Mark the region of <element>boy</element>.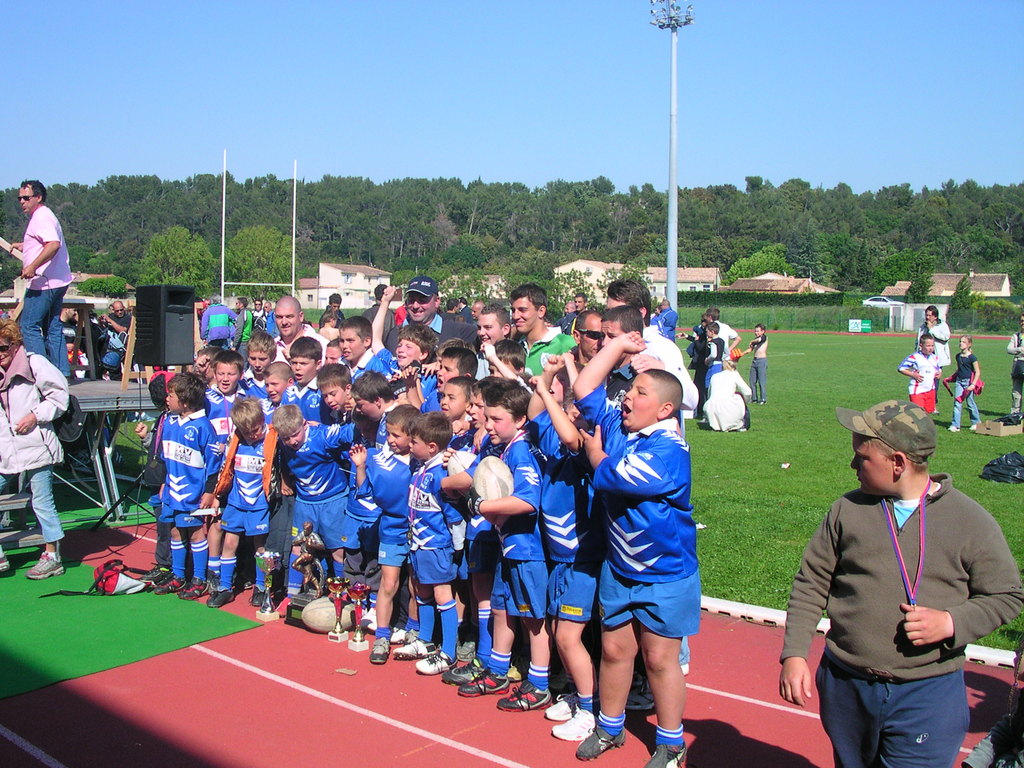
Region: [left=317, top=356, right=380, bottom=433].
